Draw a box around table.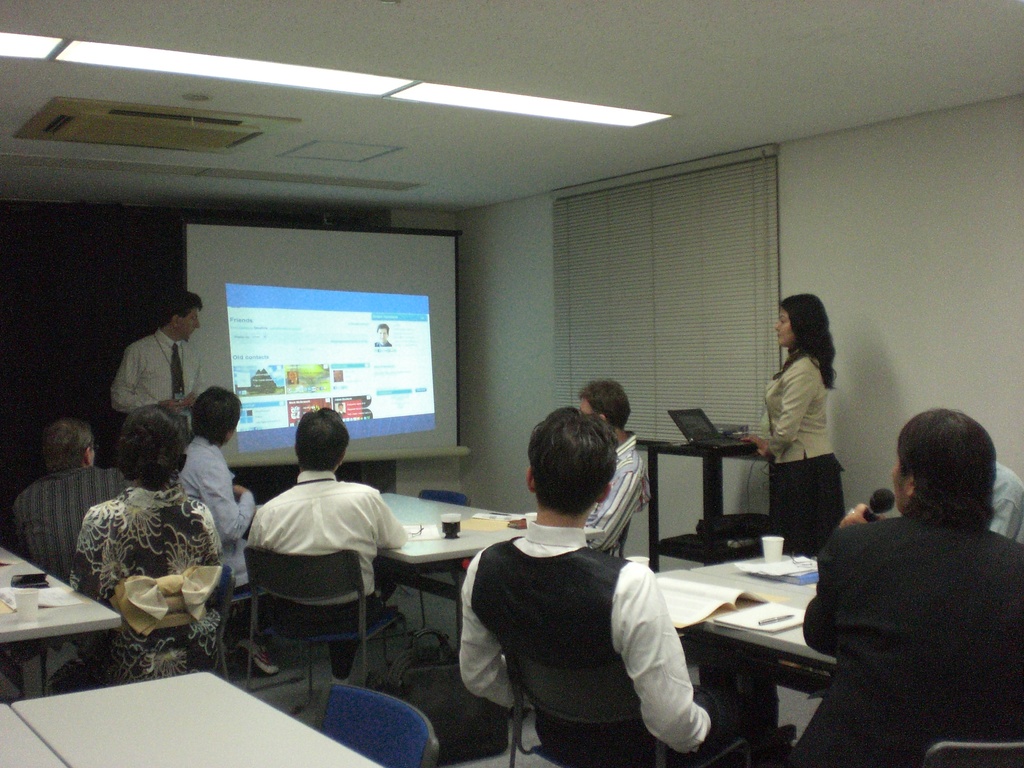
rect(0, 550, 136, 713).
